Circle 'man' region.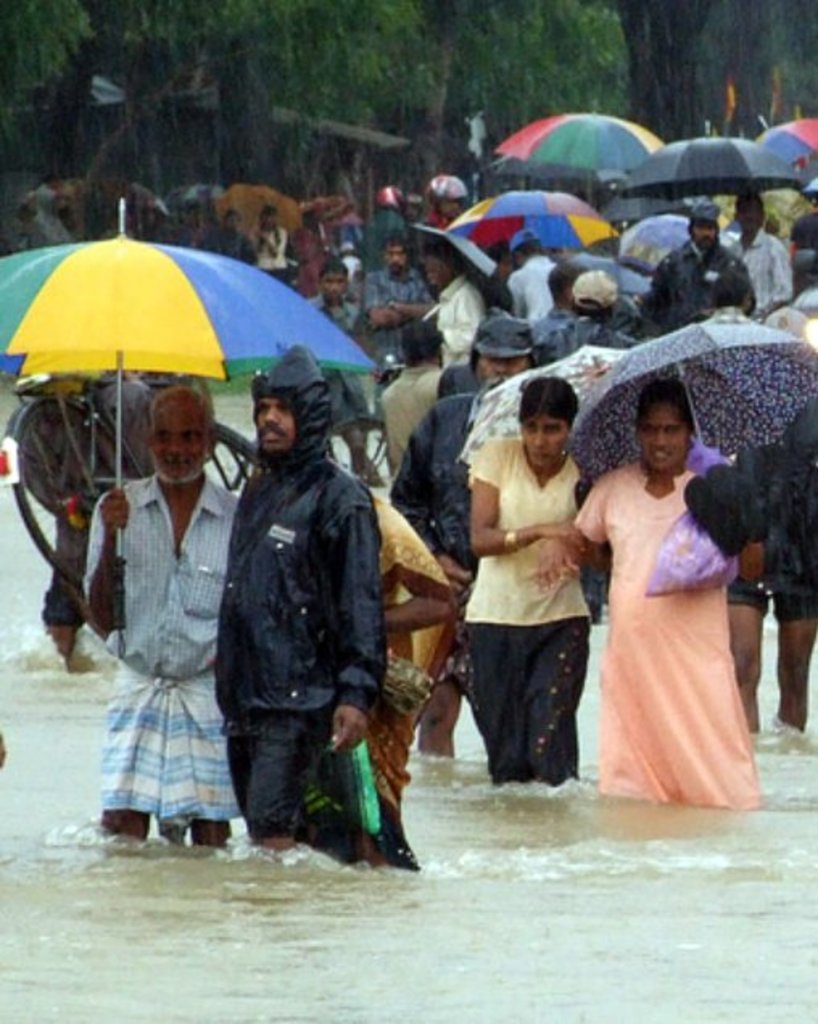
Region: <bbox>723, 356, 816, 731</bbox>.
